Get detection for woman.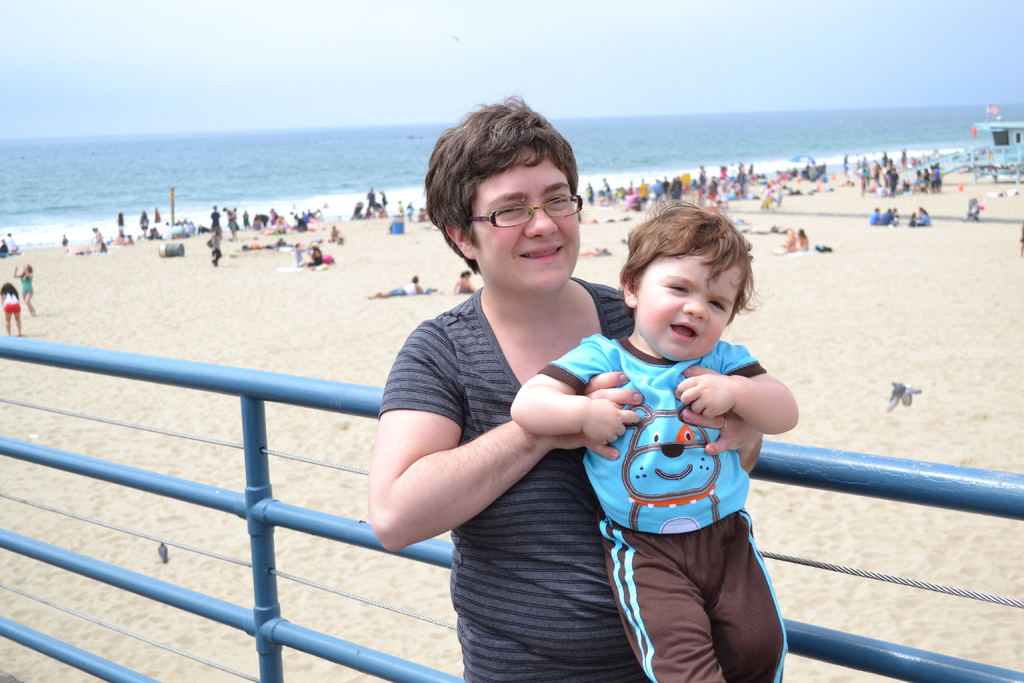
Detection: detection(372, 103, 764, 682).
